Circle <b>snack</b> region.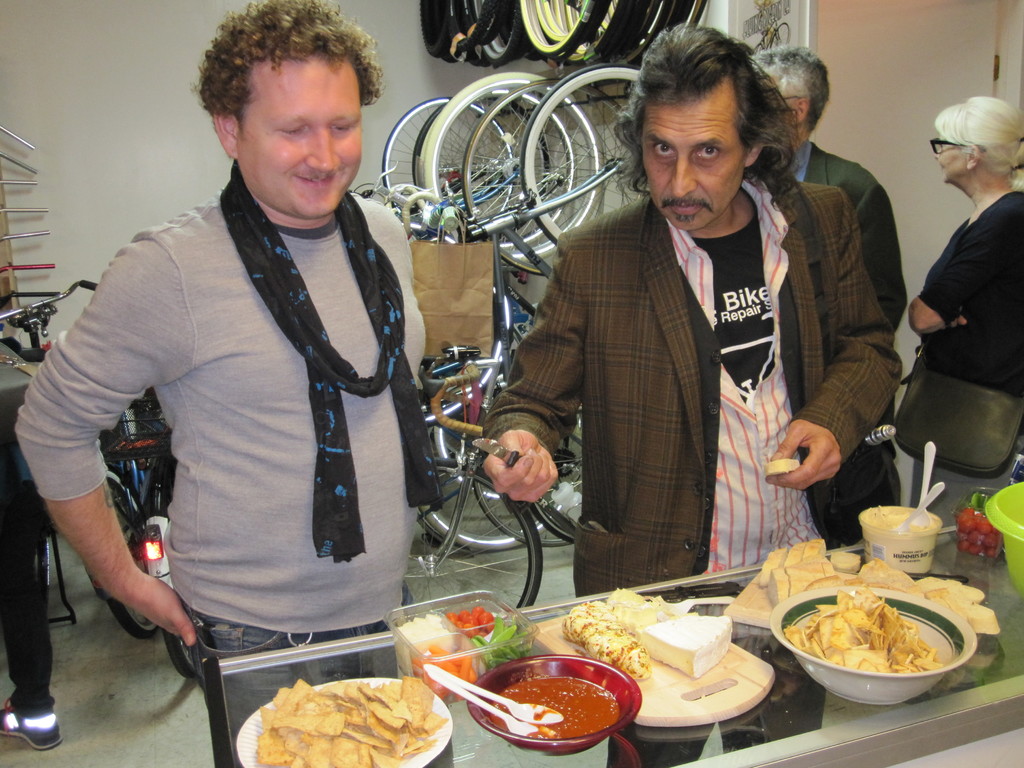
Region: region(242, 675, 452, 767).
